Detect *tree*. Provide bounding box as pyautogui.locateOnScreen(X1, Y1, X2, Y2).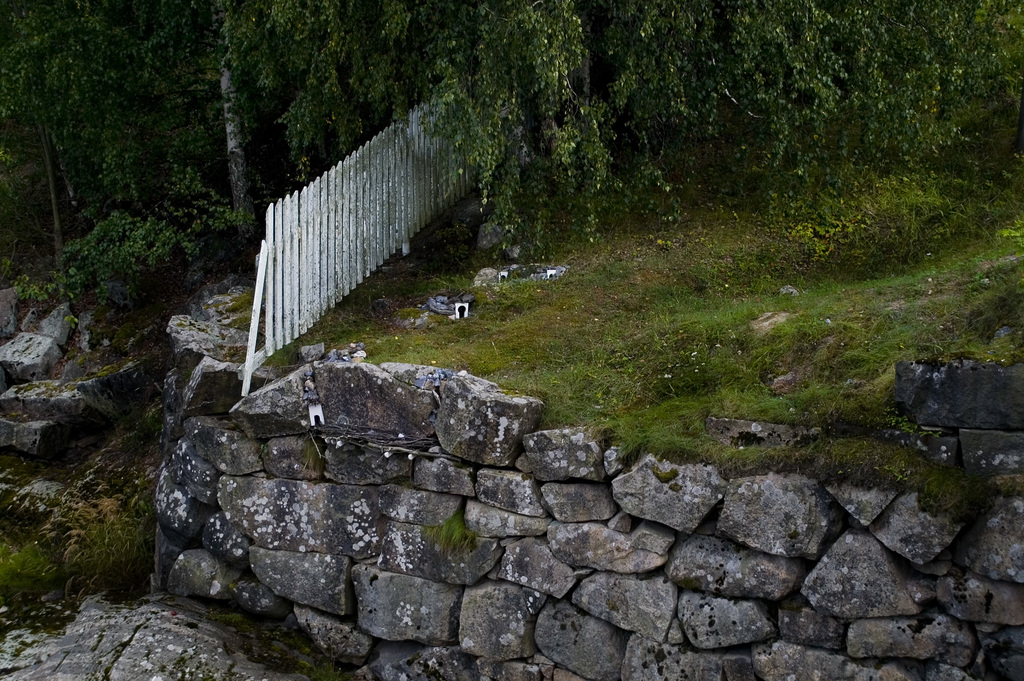
pyautogui.locateOnScreen(0, 0, 316, 270).
